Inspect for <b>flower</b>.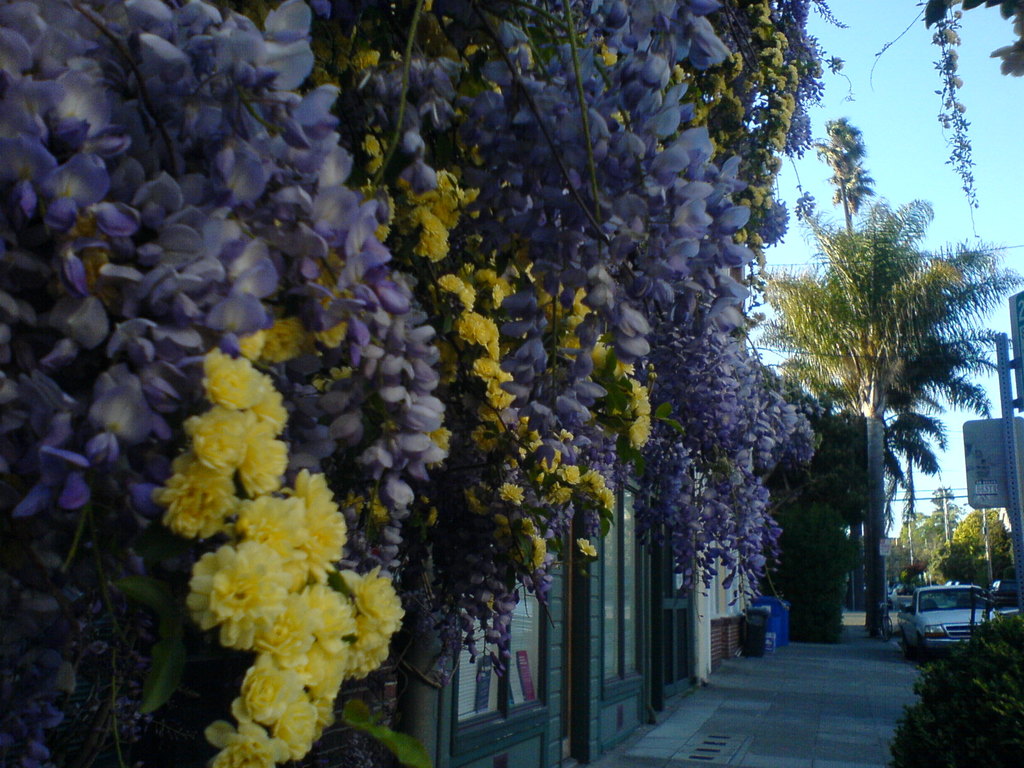
Inspection: {"x1": 162, "y1": 327, "x2": 404, "y2": 767}.
